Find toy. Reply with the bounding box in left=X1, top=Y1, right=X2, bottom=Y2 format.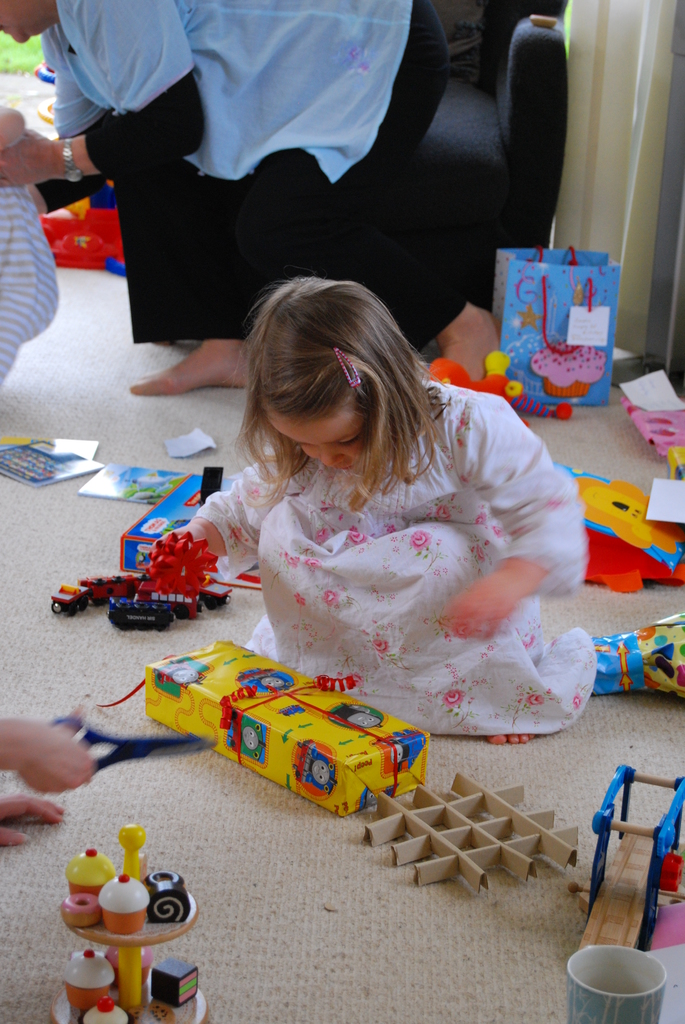
left=566, top=767, right=684, bottom=952.
